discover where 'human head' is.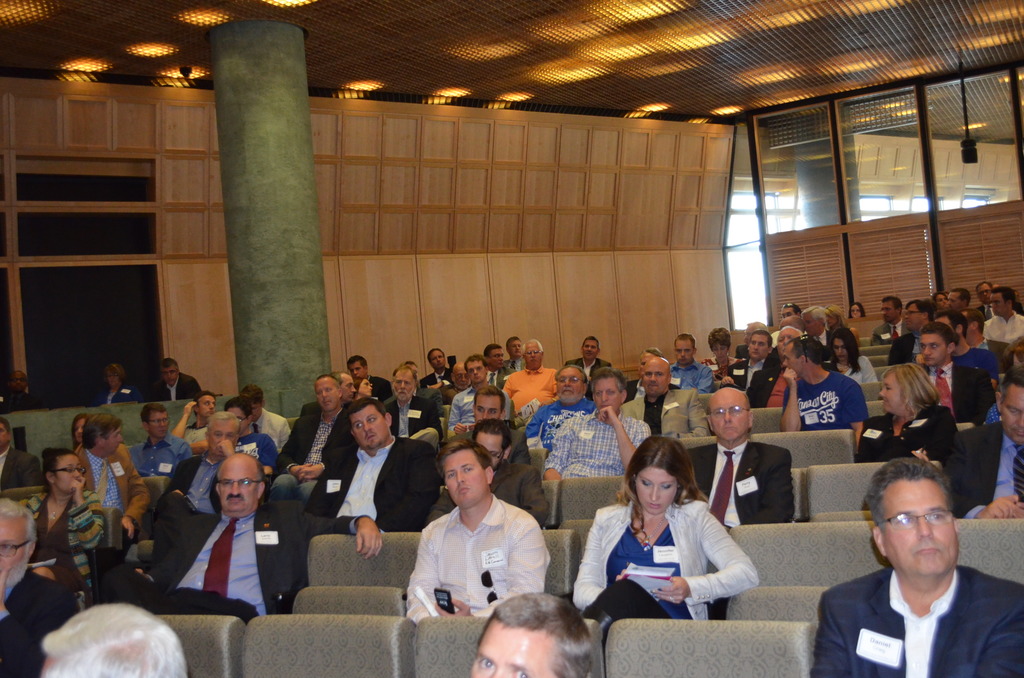
Discovered at [337,370,354,391].
